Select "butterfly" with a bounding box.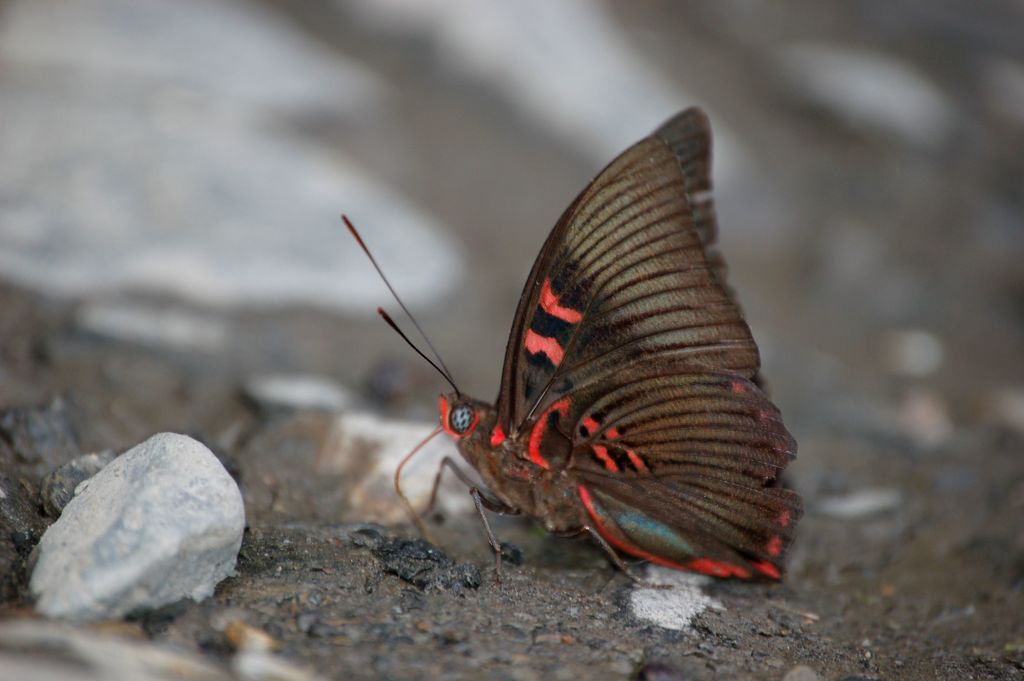
Rect(350, 85, 778, 629).
